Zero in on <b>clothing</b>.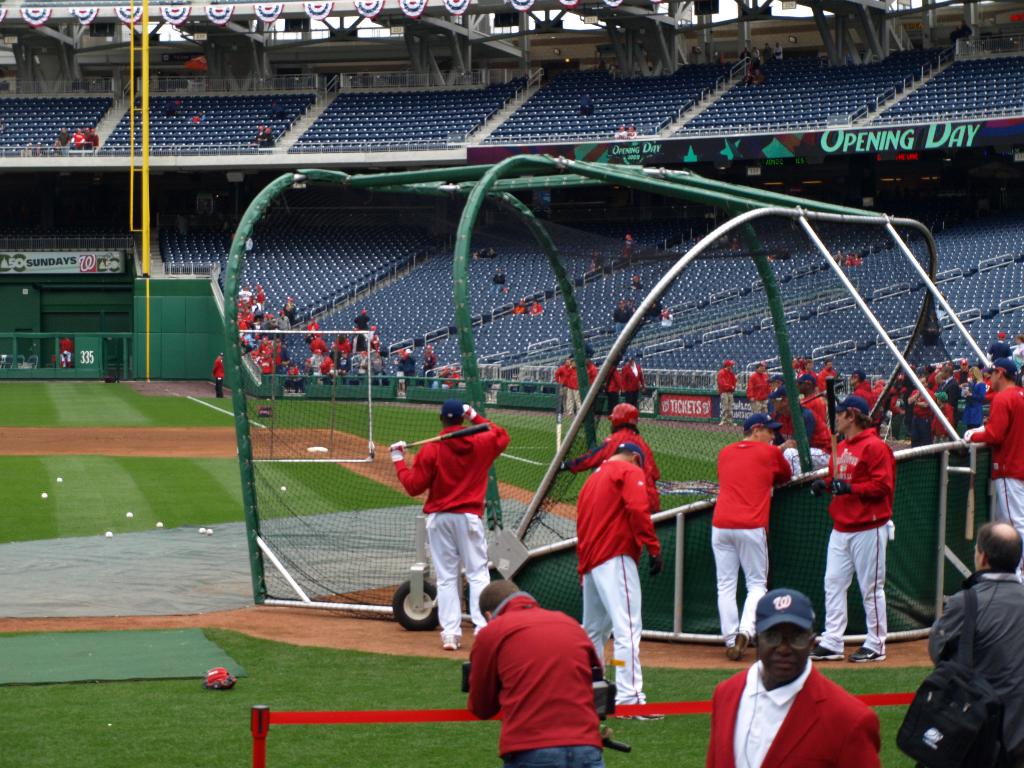
Zeroed in: bbox=[531, 306, 541, 314].
